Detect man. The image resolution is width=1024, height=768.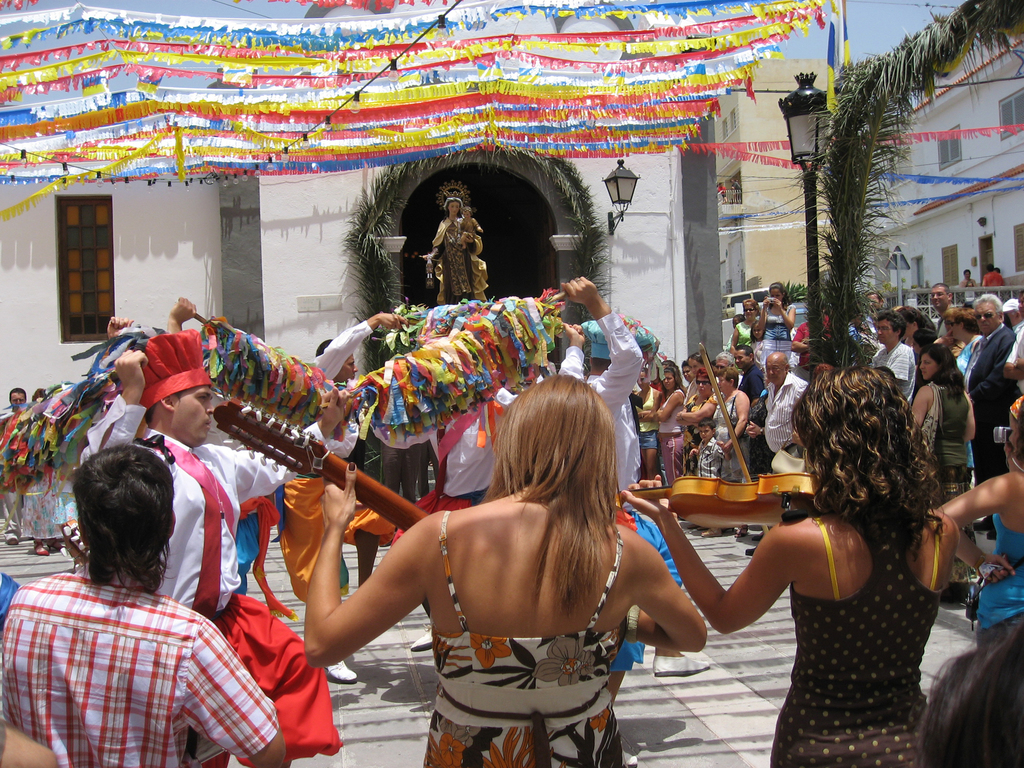
<region>996, 292, 1023, 381</region>.
